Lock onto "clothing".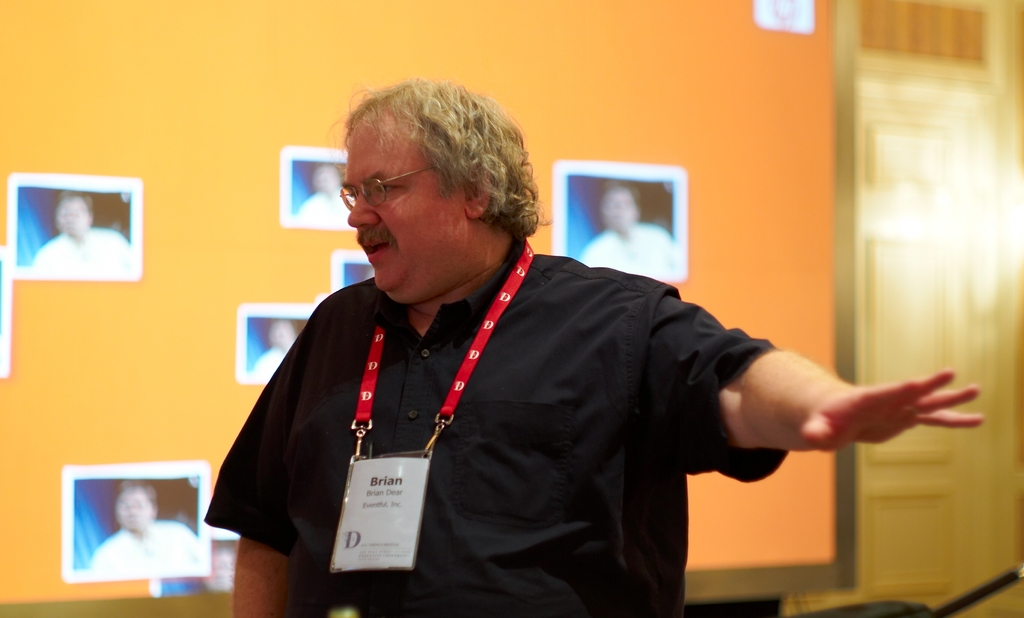
Locked: box(31, 227, 130, 267).
